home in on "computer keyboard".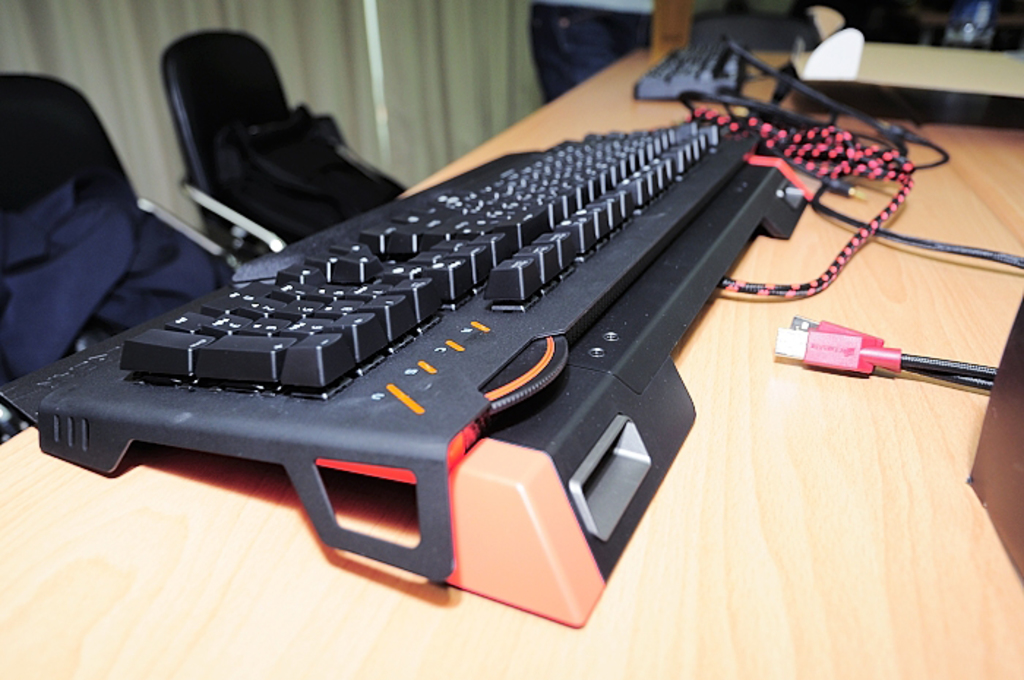
Homed in at BBox(38, 117, 807, 626).
